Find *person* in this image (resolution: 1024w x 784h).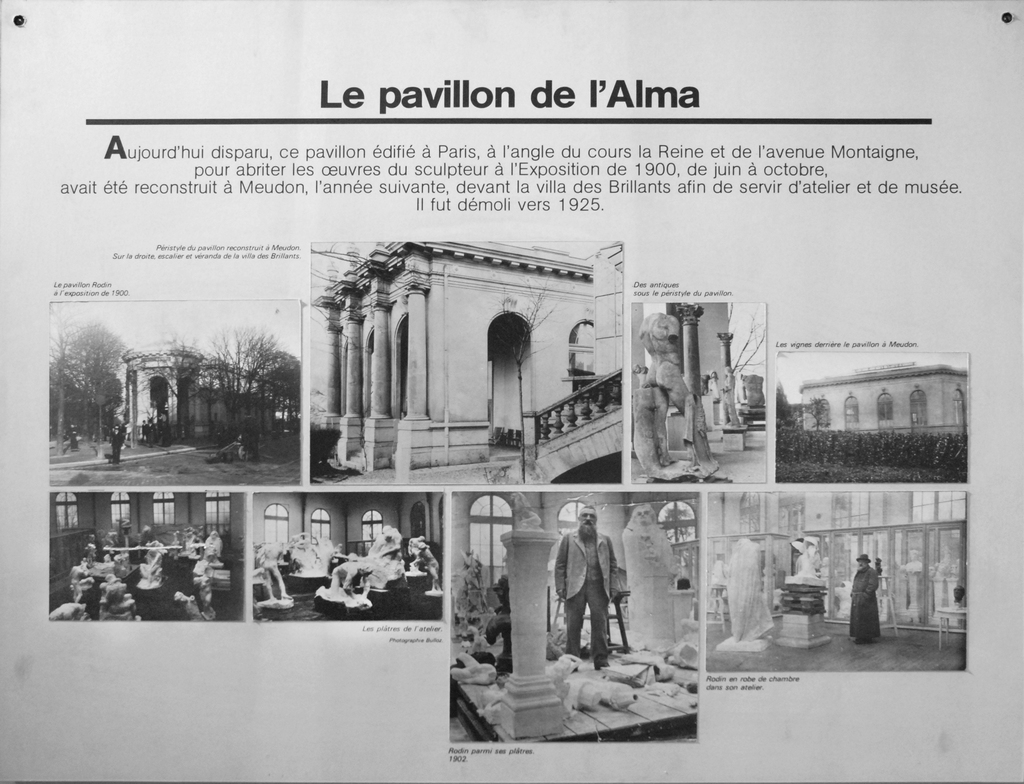
detection(417, 540, 443, 594).
